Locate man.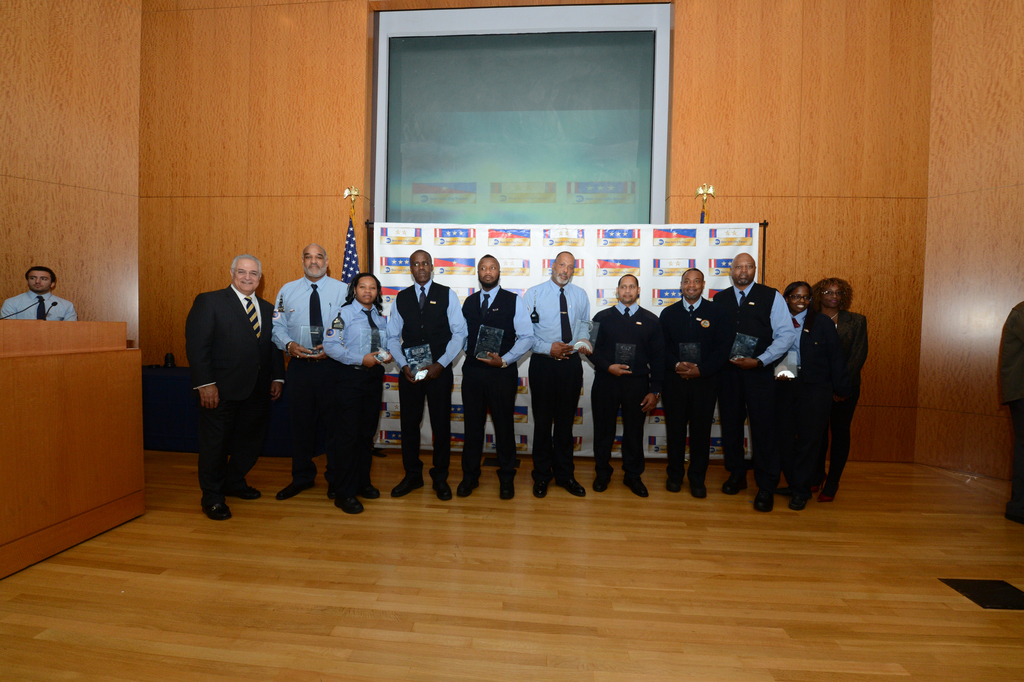
Bounding box: 169, 236, 280, 521.
